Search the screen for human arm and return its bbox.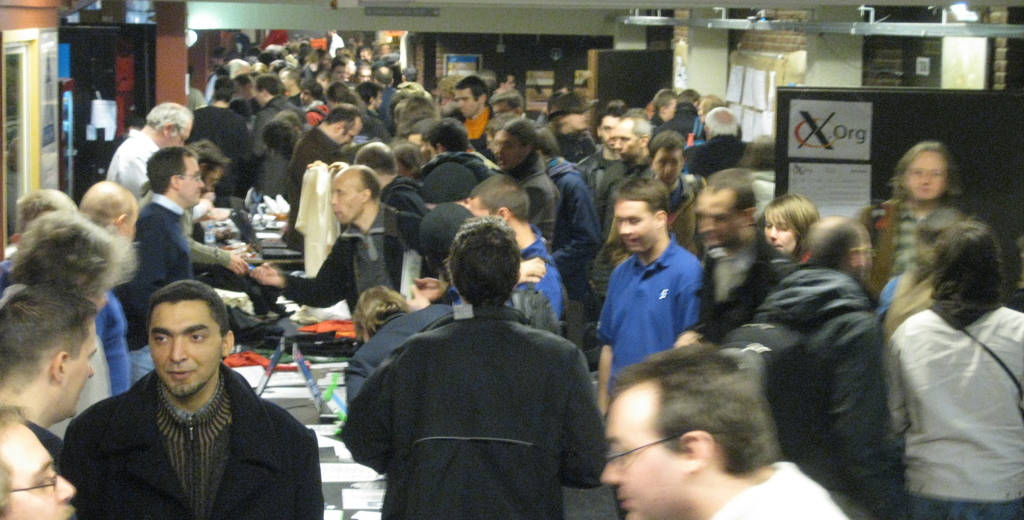
Found: [290,433,323,519].
